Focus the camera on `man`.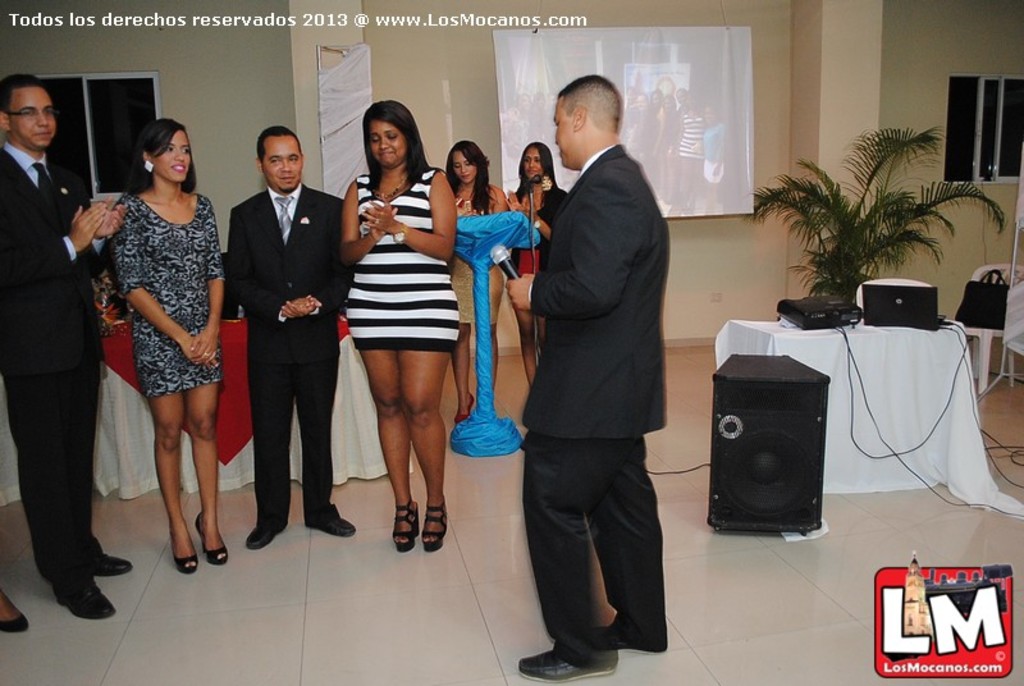
Focus region: <bbox>227, 122, 358, 552</bbox>.
